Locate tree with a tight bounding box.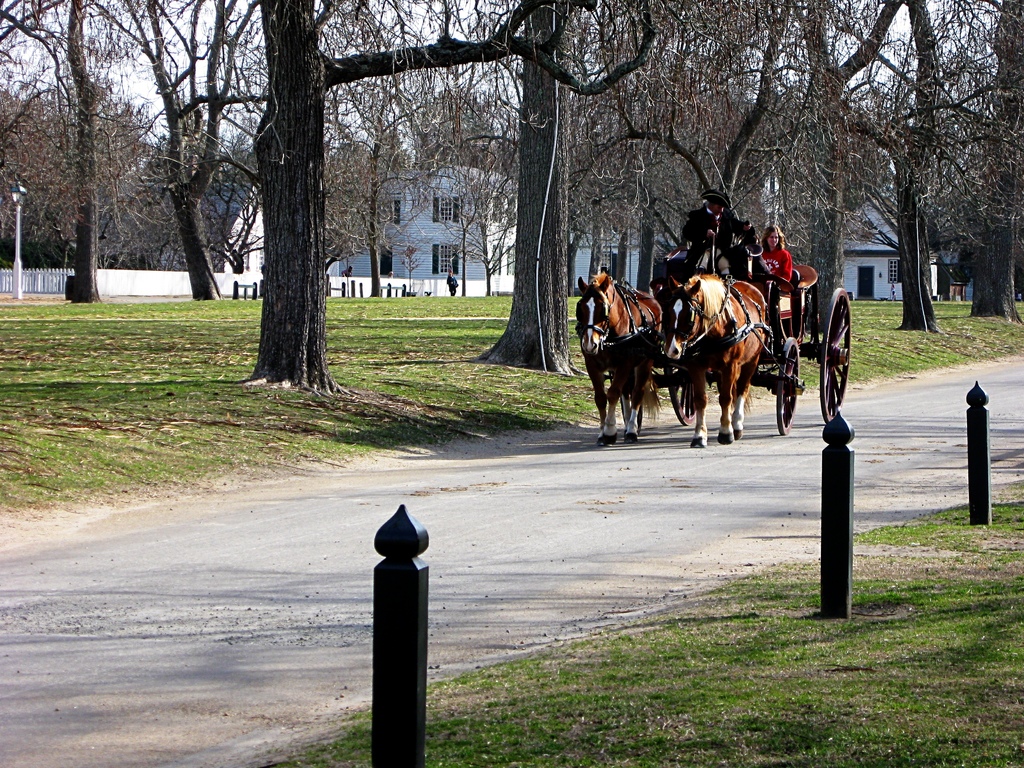
box=[855, 0, 1020, 333].
